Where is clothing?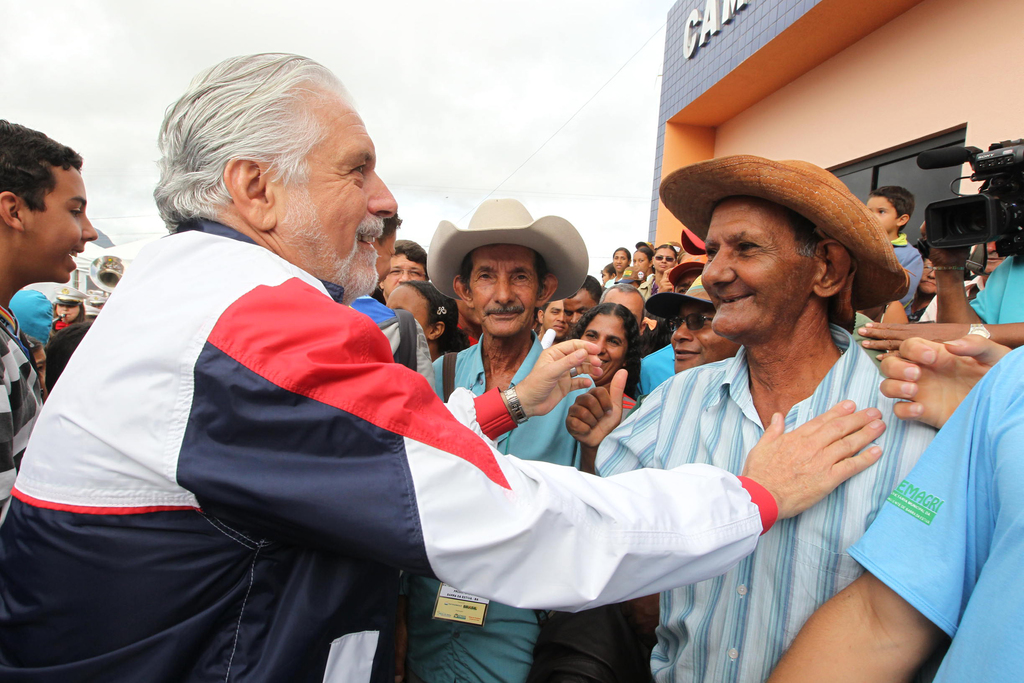
[94, 176, 741, 677].
